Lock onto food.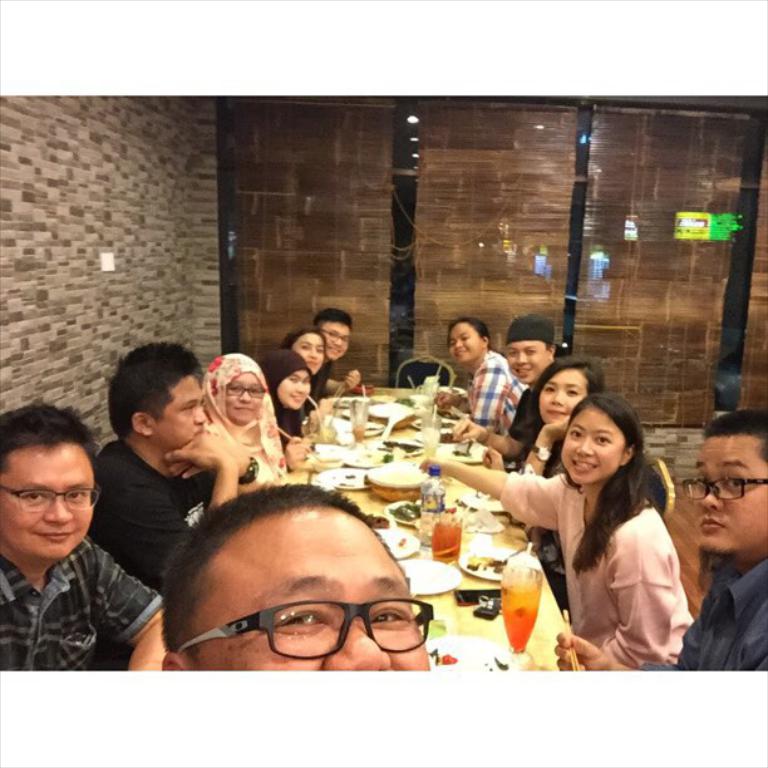
Locked: rect(419, 639, 458, 669).
